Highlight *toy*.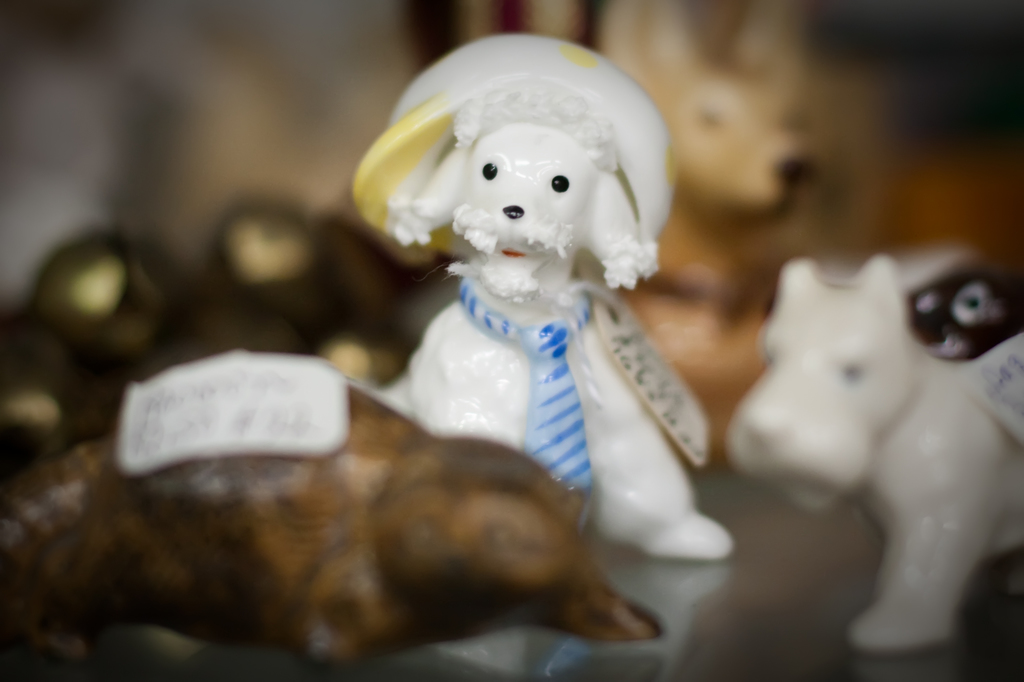
Highlighted region: {"left": 728, "top": 243, "right": 1023, "bottom": 679}.
